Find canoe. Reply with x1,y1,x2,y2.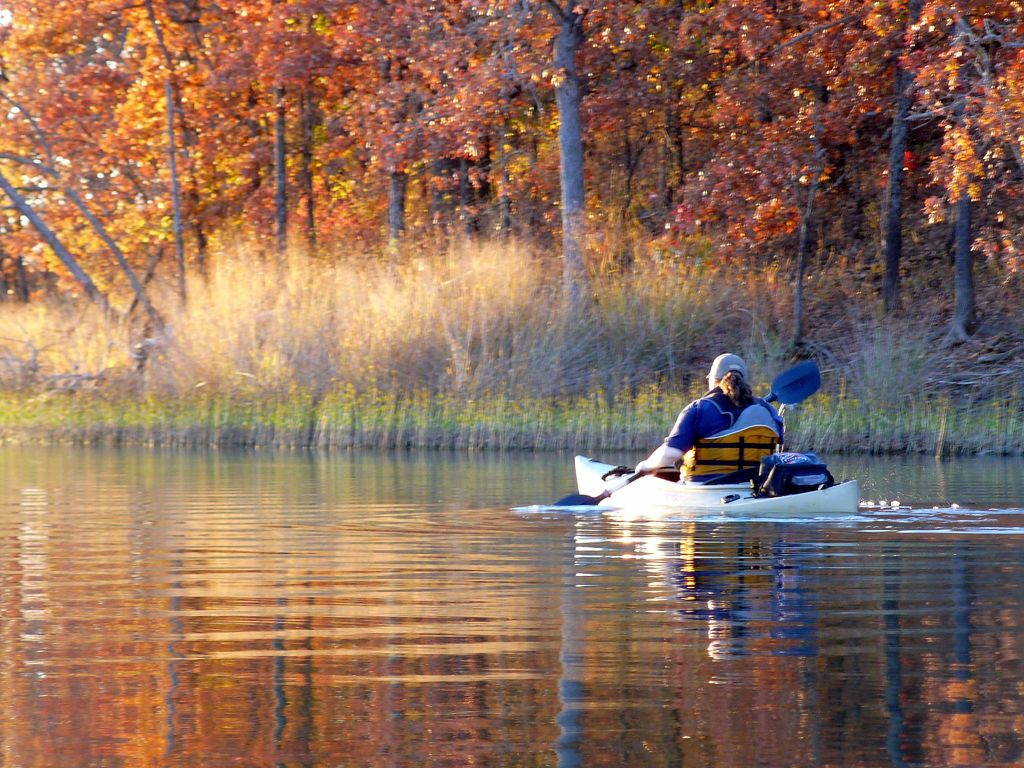
578,449,851,511.
